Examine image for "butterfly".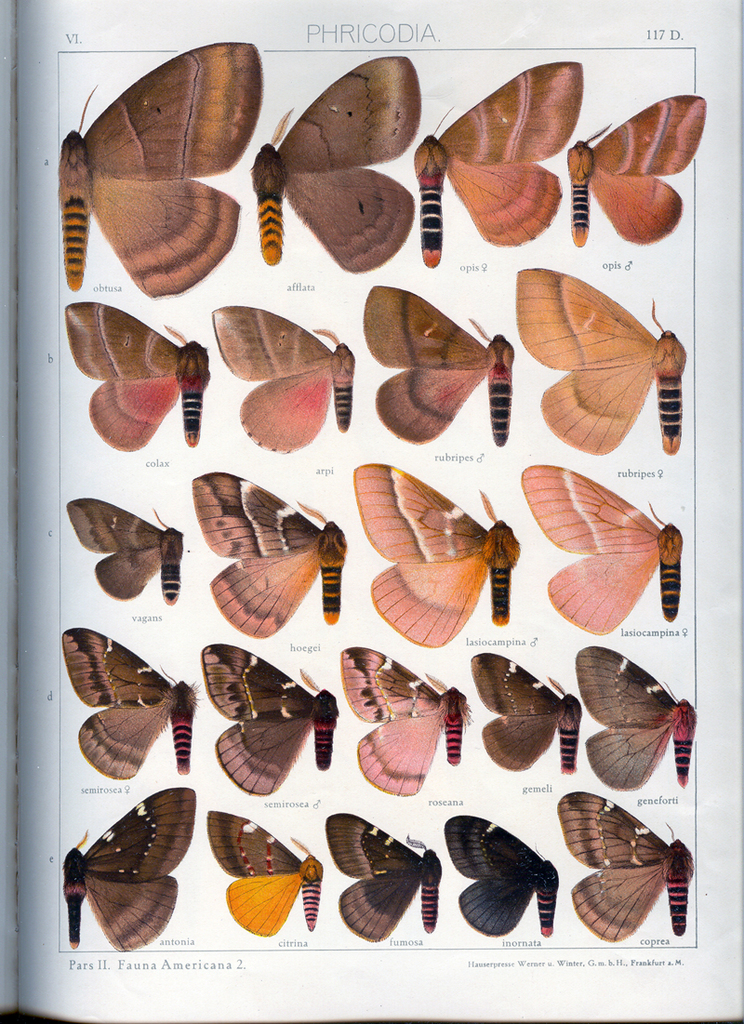
Examination result: bbox(195, 468, 355, 645).
